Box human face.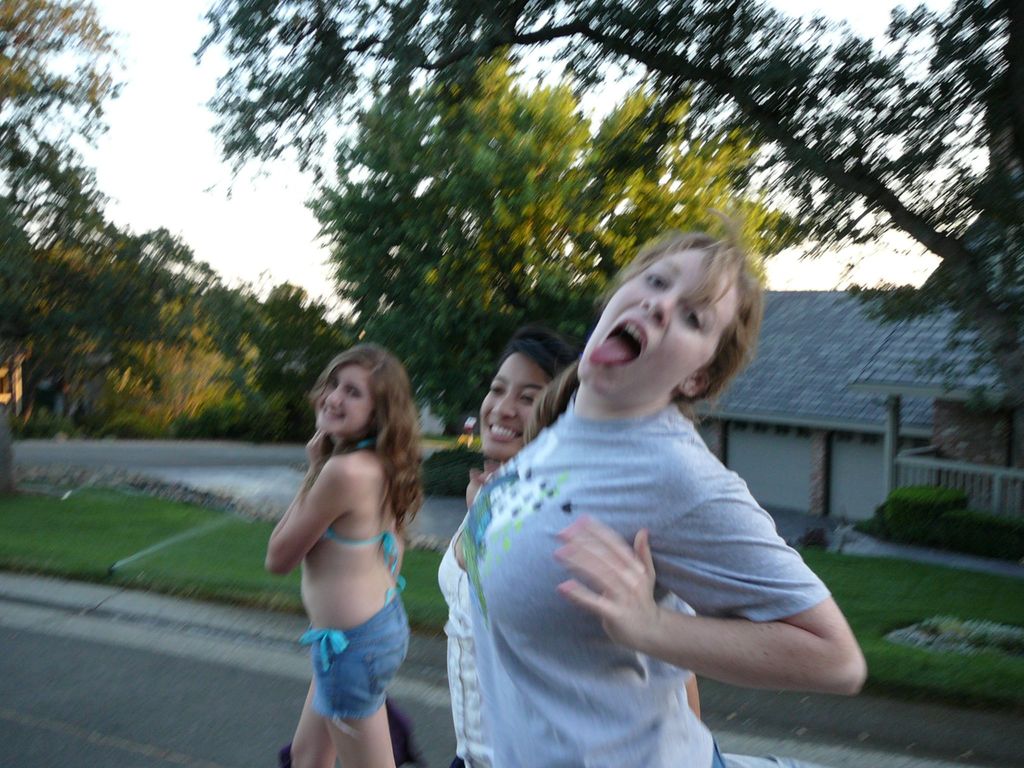
[577,249,737,404].
